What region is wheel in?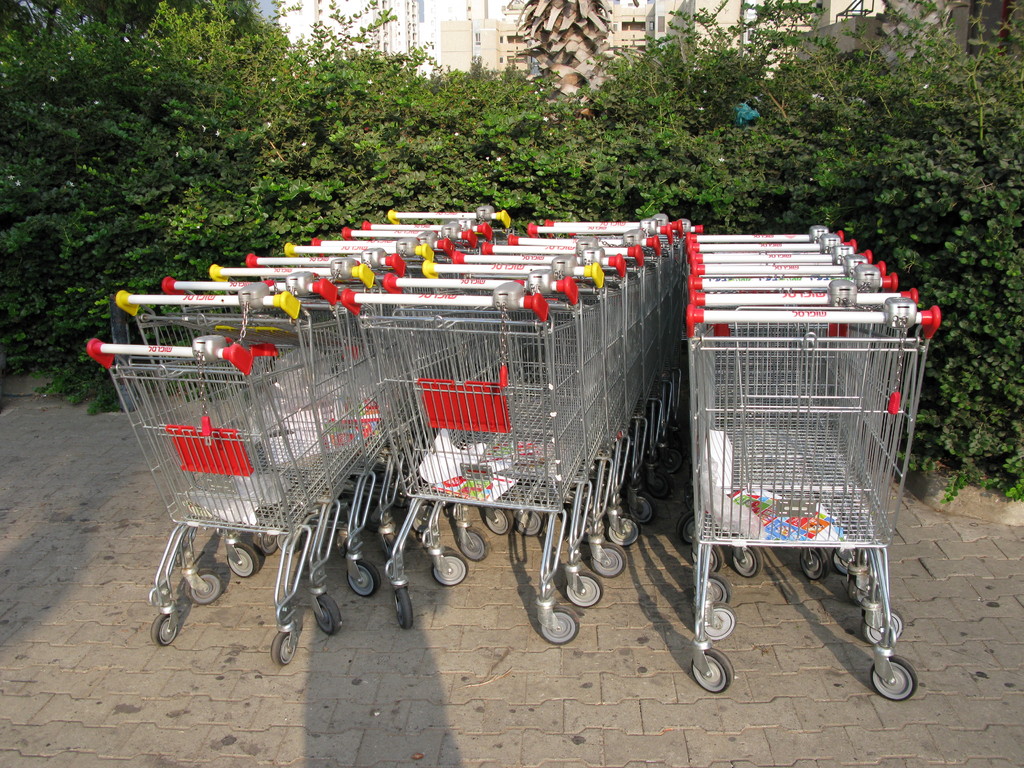
l=184, t=569, r=223, b=600.
